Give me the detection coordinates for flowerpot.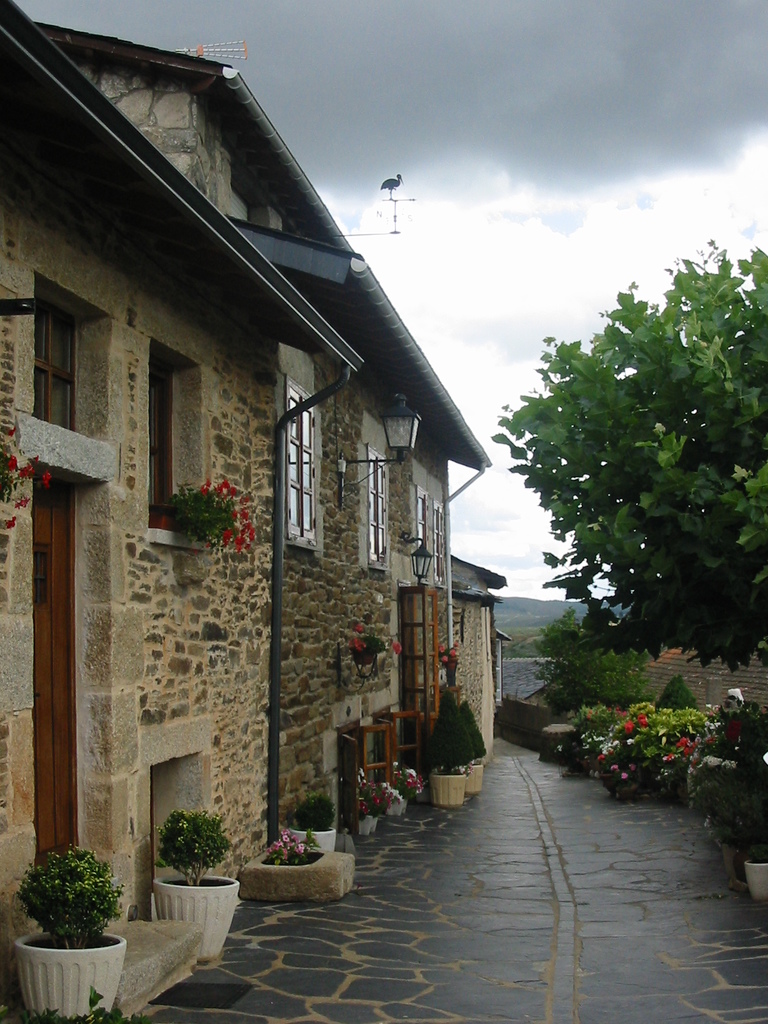
(429, 772, 465, 809).
